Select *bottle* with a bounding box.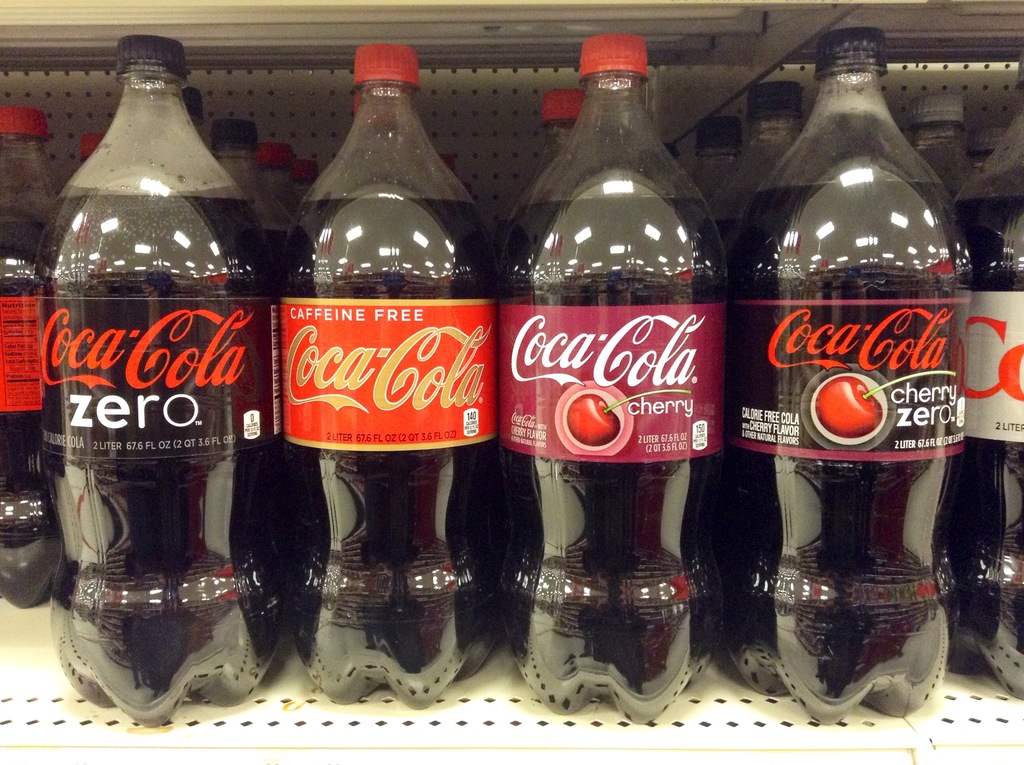
crop(28, 32, 258, 720).
